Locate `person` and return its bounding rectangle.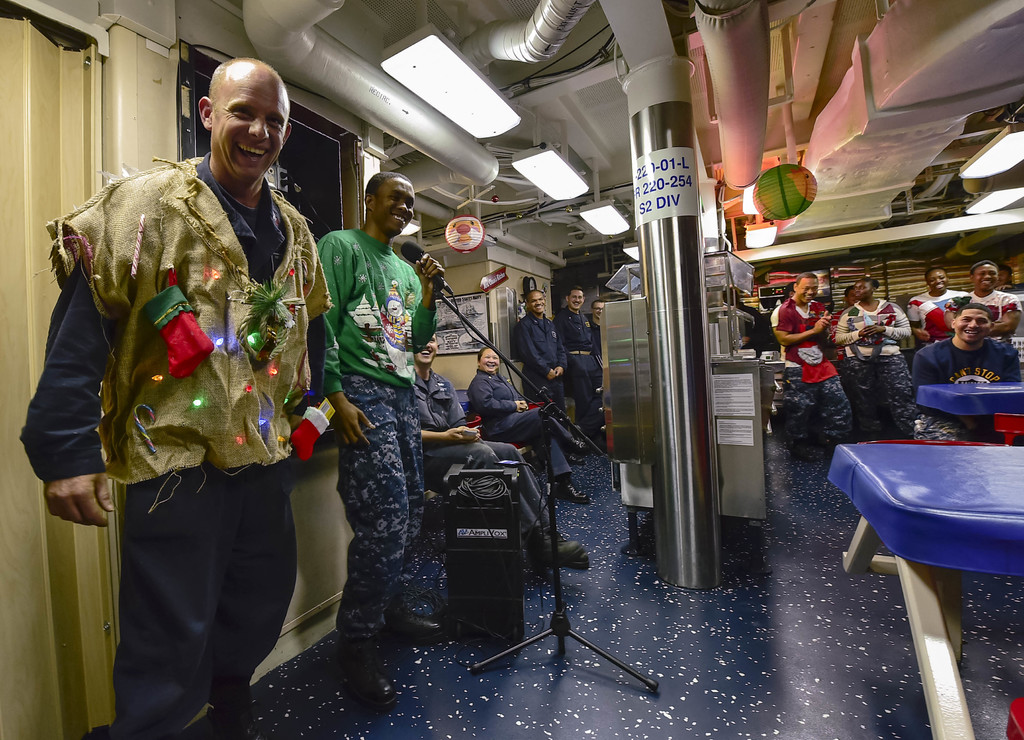
rect(909, 266, 975, 363).
